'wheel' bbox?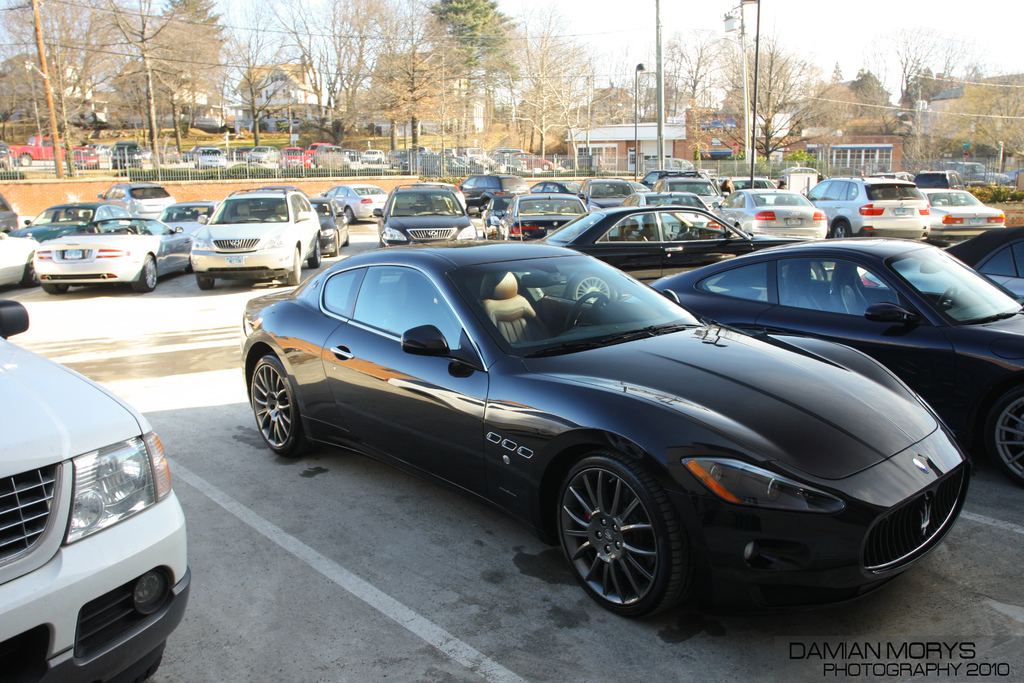
BBox(568, 272, 623, 308)
